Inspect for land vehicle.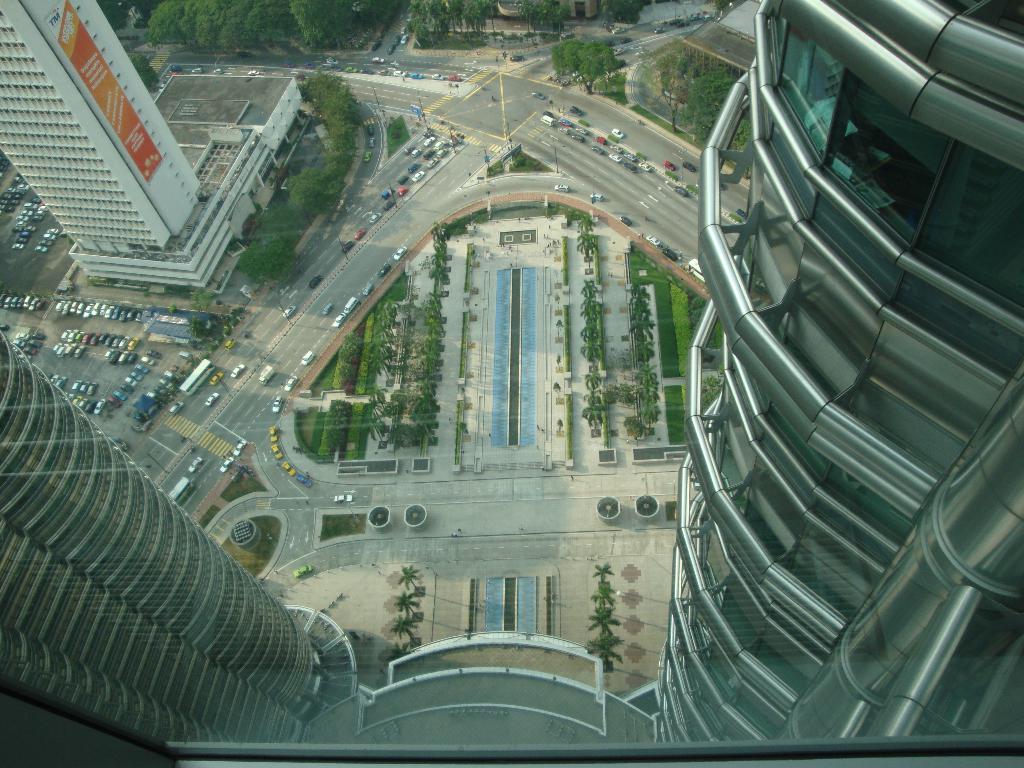
Inspection: box=[433, 74, 443, 77].
